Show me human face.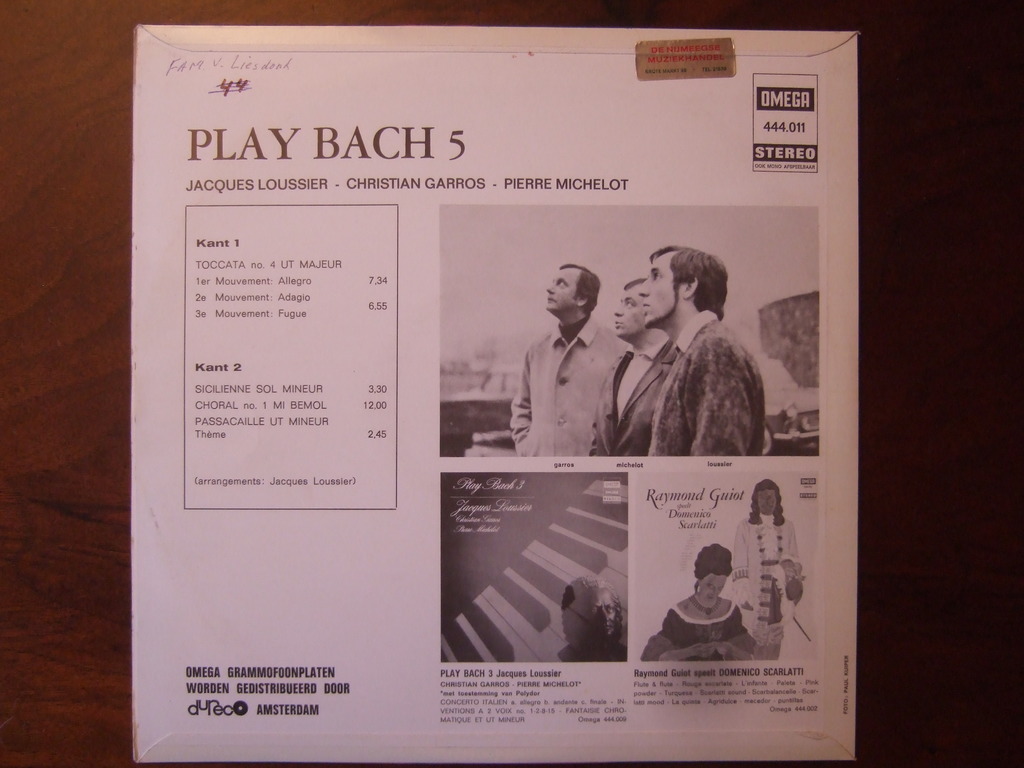
human face is here: (x1=541, y1=268, x2=577, y2=312).
